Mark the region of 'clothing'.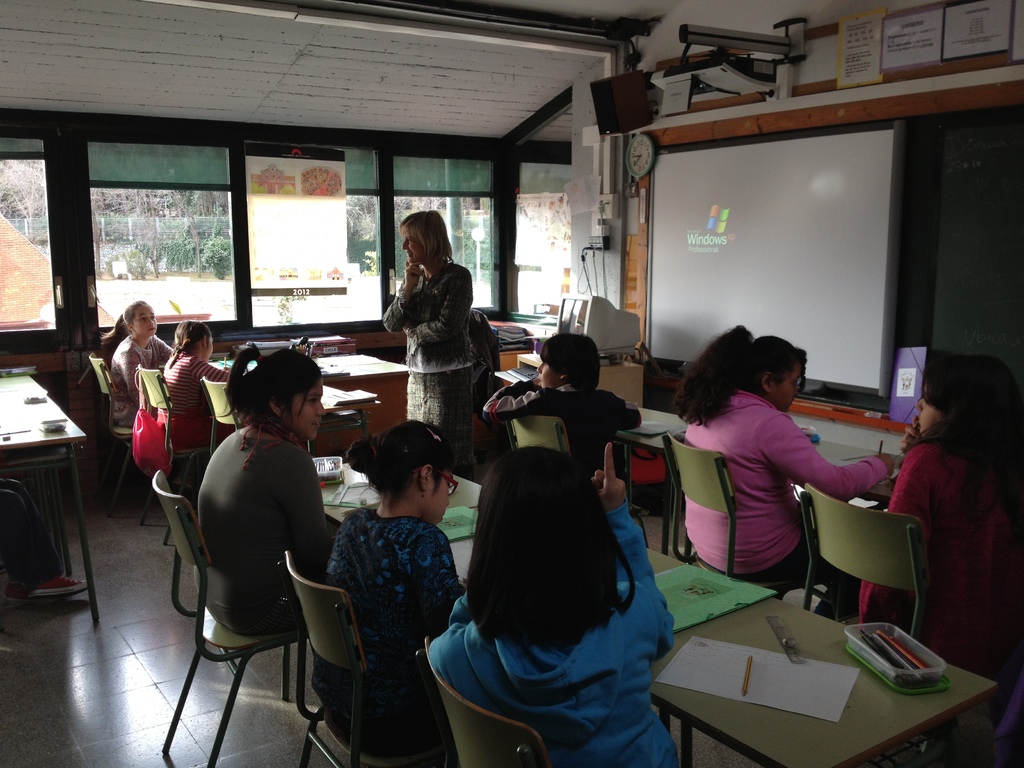
Region: [306,499,467,762].
